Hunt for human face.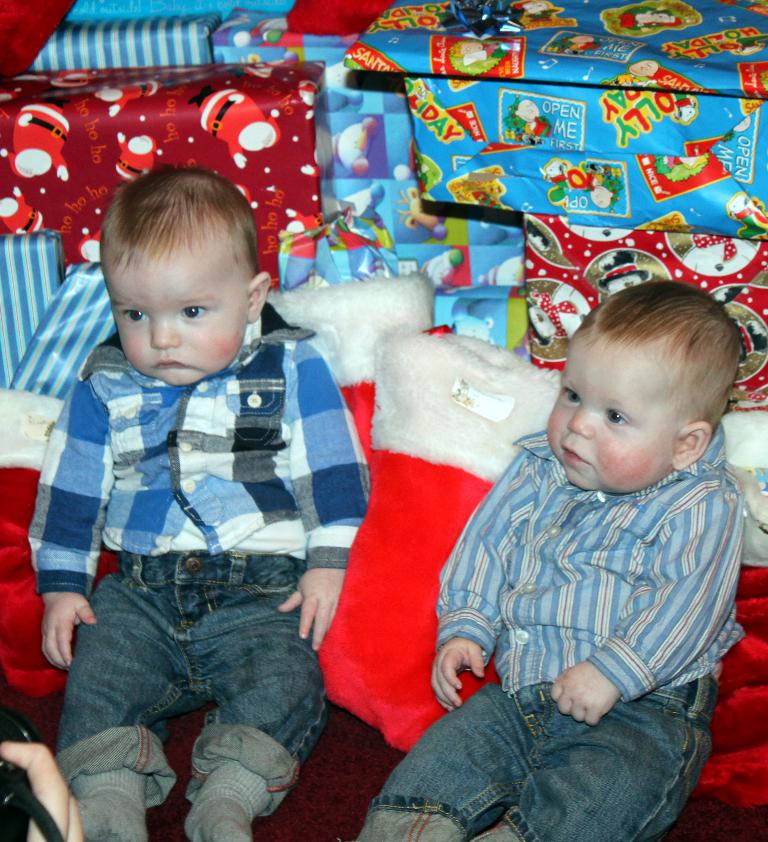
Hunted down at pyautogui.locateOnScreen(113, 250, 251, 385).
